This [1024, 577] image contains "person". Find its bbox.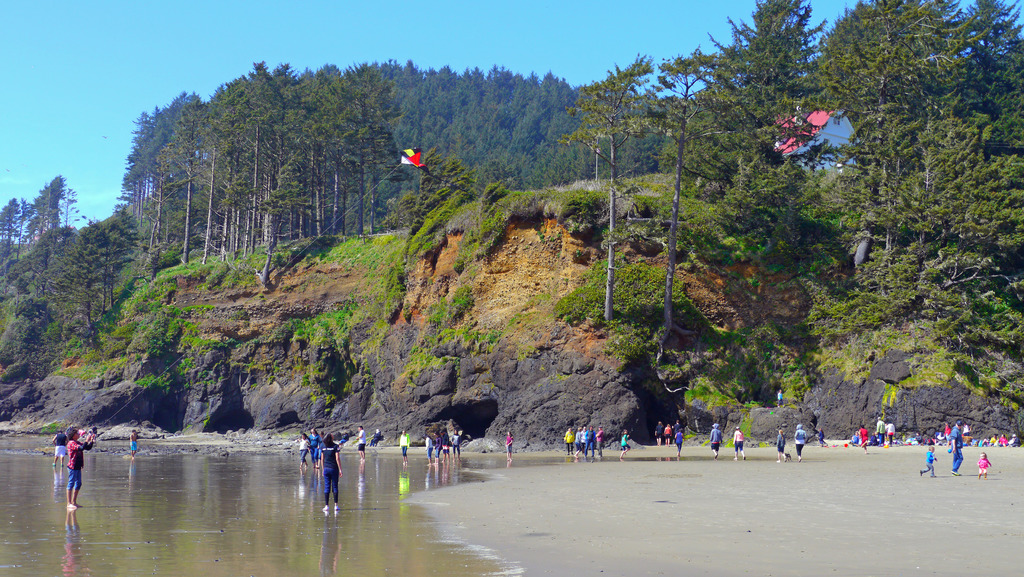
rect(129, 428, 141, 457).
